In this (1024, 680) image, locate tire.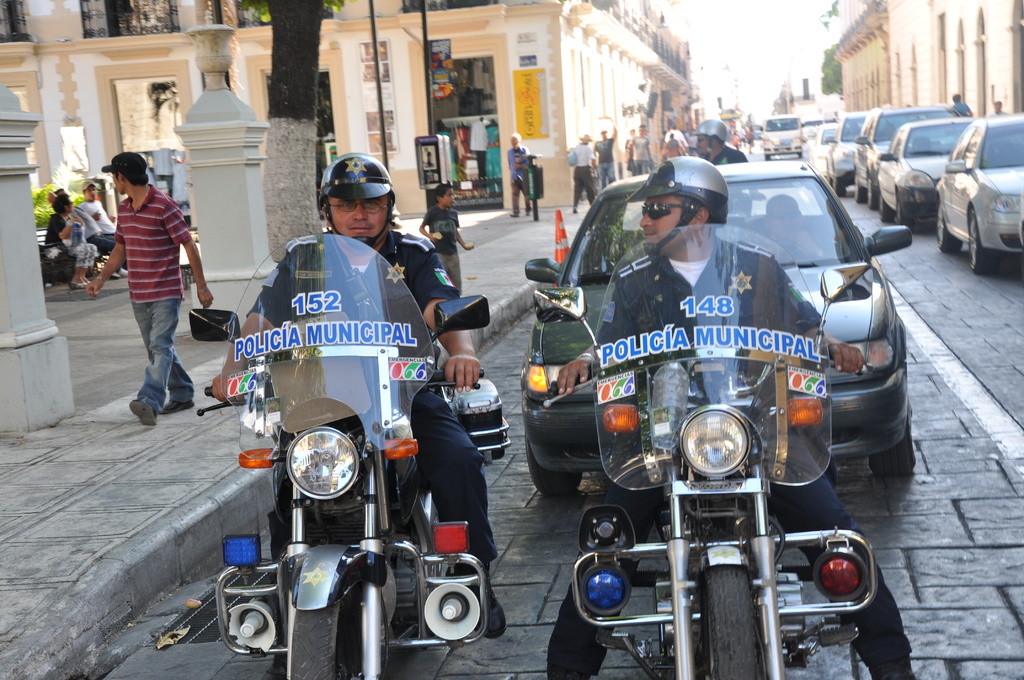
Bounding box: {"x1": 853, "y1": 172, "x2": 861, "y2": 201}.
